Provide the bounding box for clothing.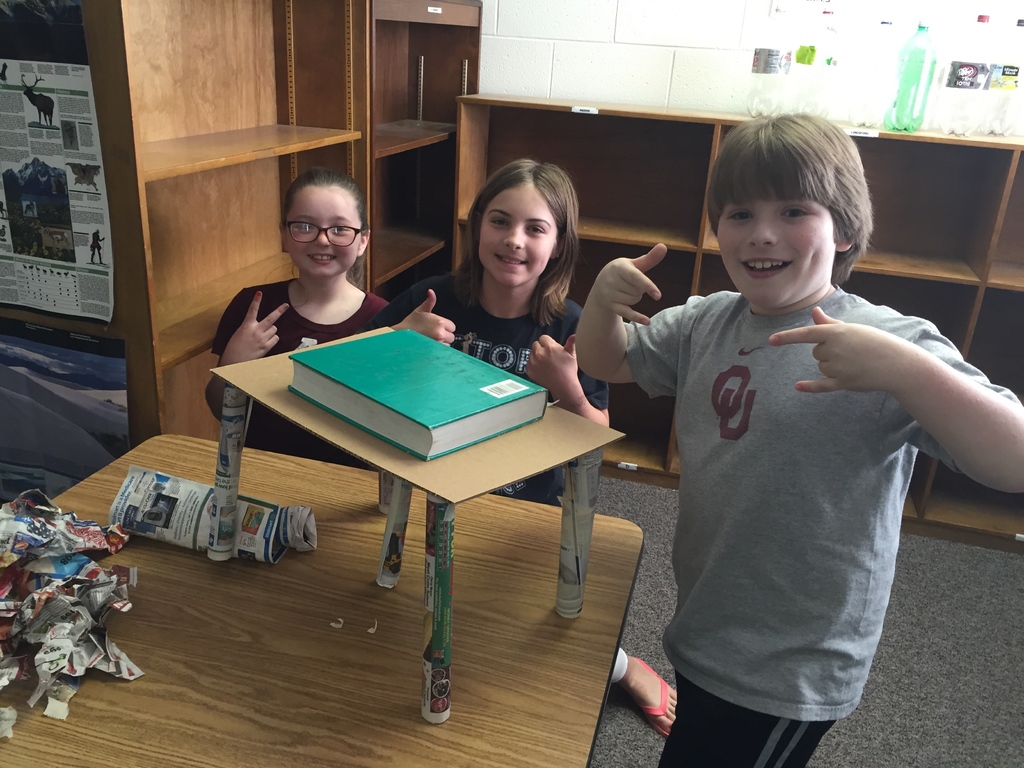
[627, 284, 1023, 767].
